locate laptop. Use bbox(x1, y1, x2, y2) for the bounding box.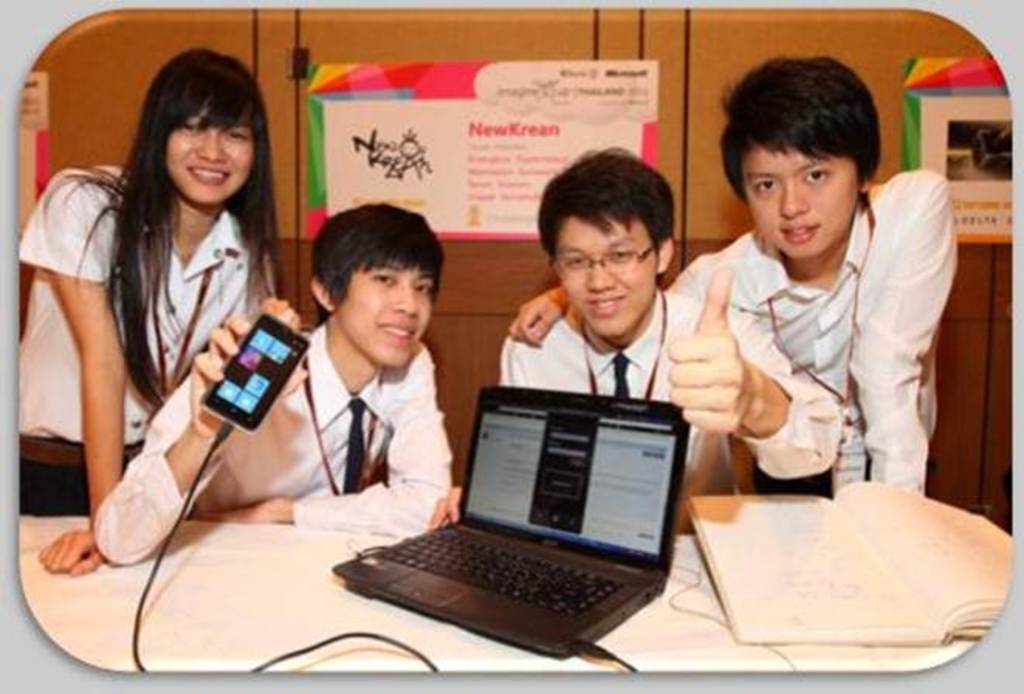
bbox(363, 369, 671, 660).
